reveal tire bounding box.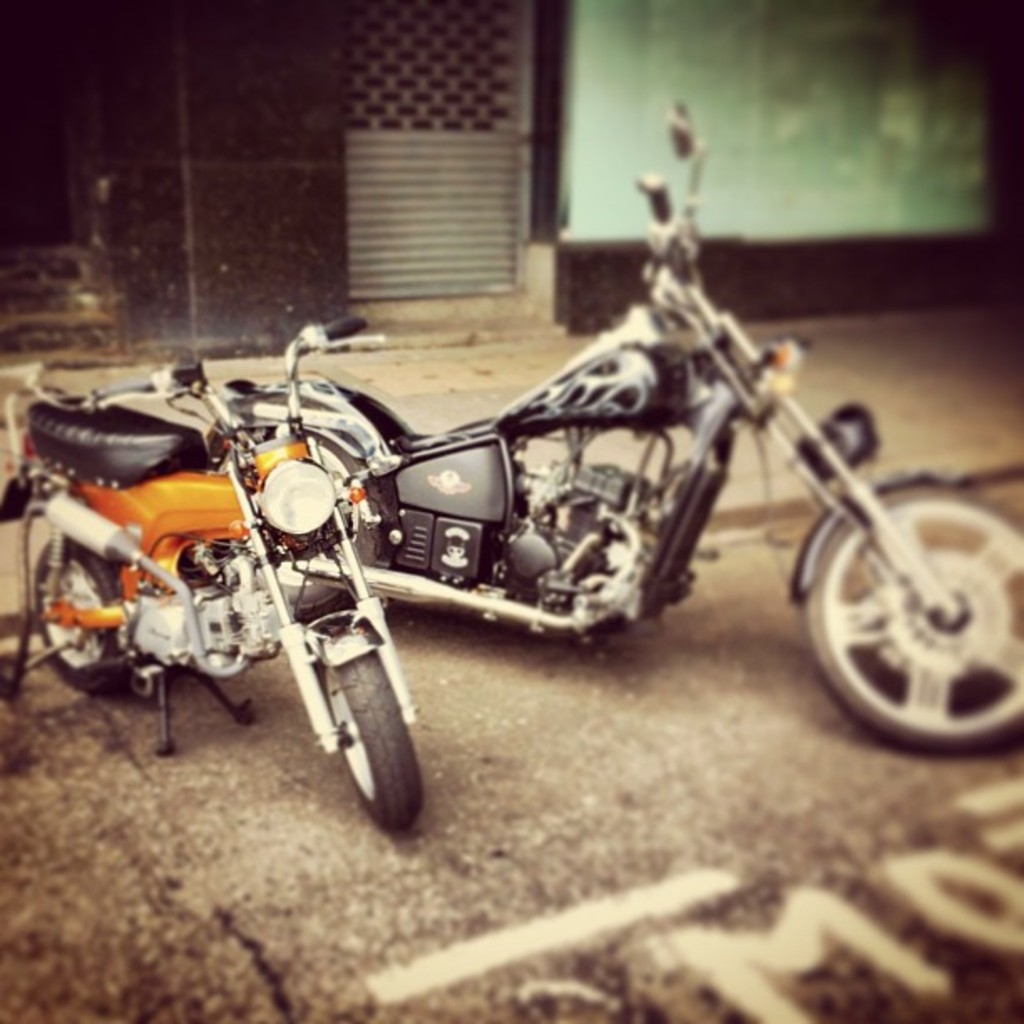
Revealed: [801, 472, 1022, 750].
